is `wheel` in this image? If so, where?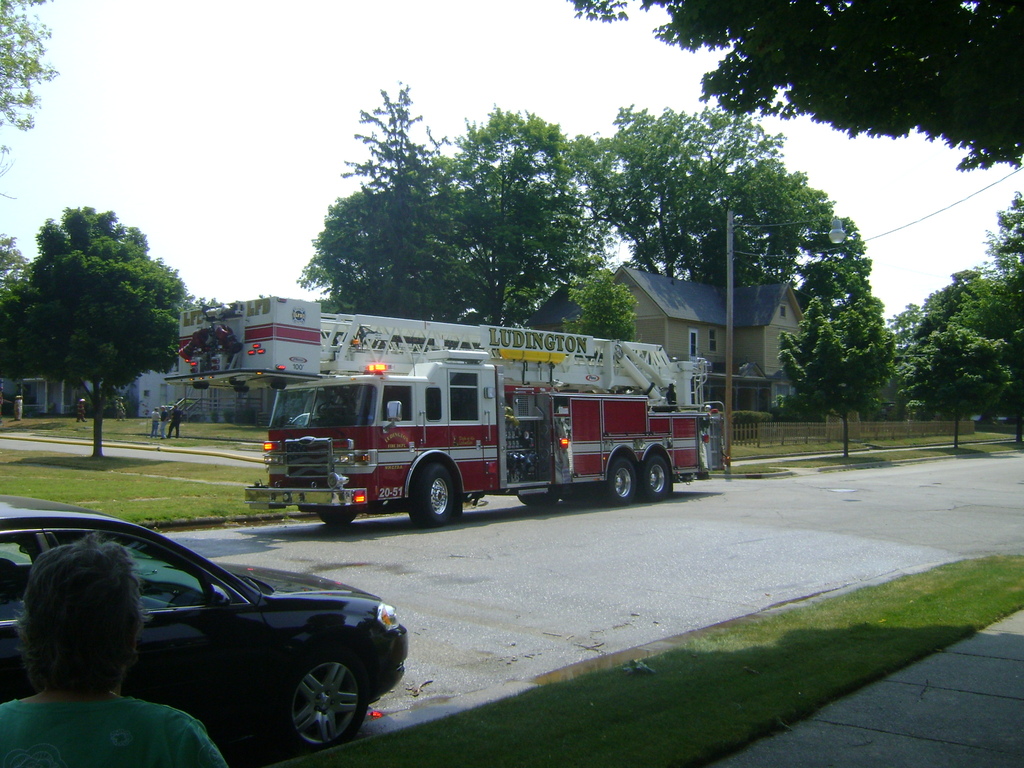
Yes, at 316,502,355,525.
